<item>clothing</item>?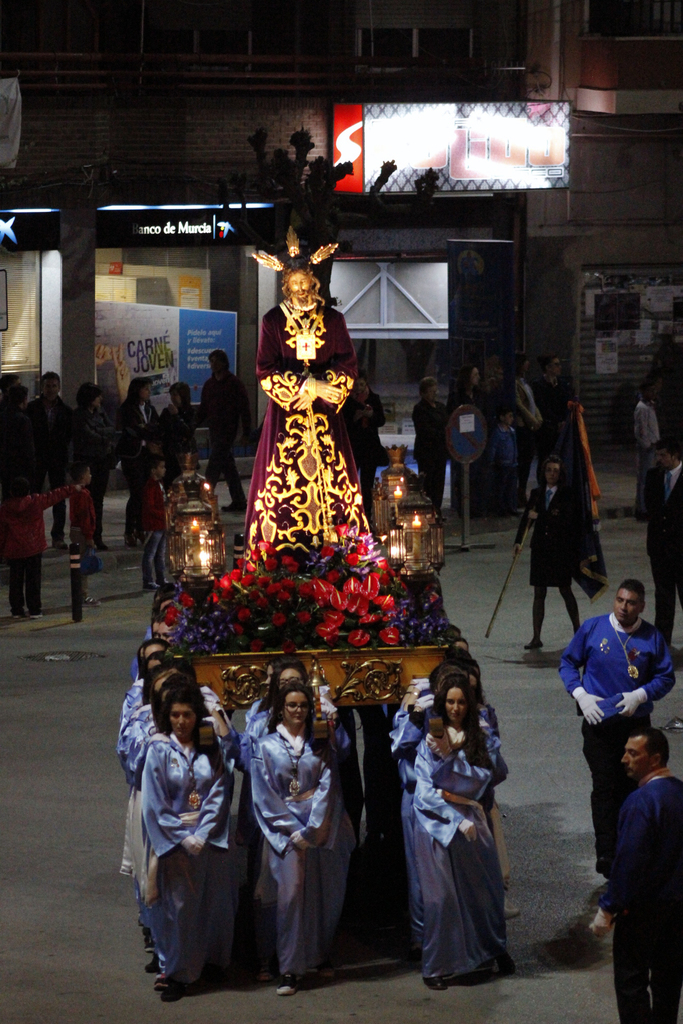
locate(342, 394, 384, 509)
